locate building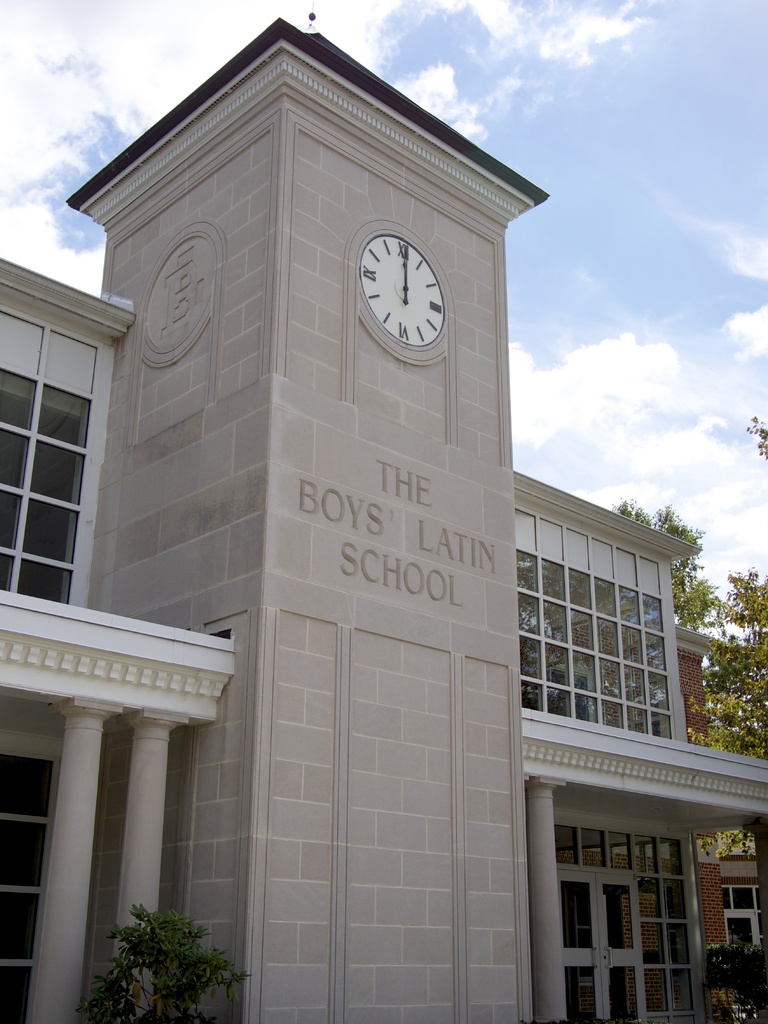
pyautogui.locateOnScreen(0, 13, 767, 1023)
